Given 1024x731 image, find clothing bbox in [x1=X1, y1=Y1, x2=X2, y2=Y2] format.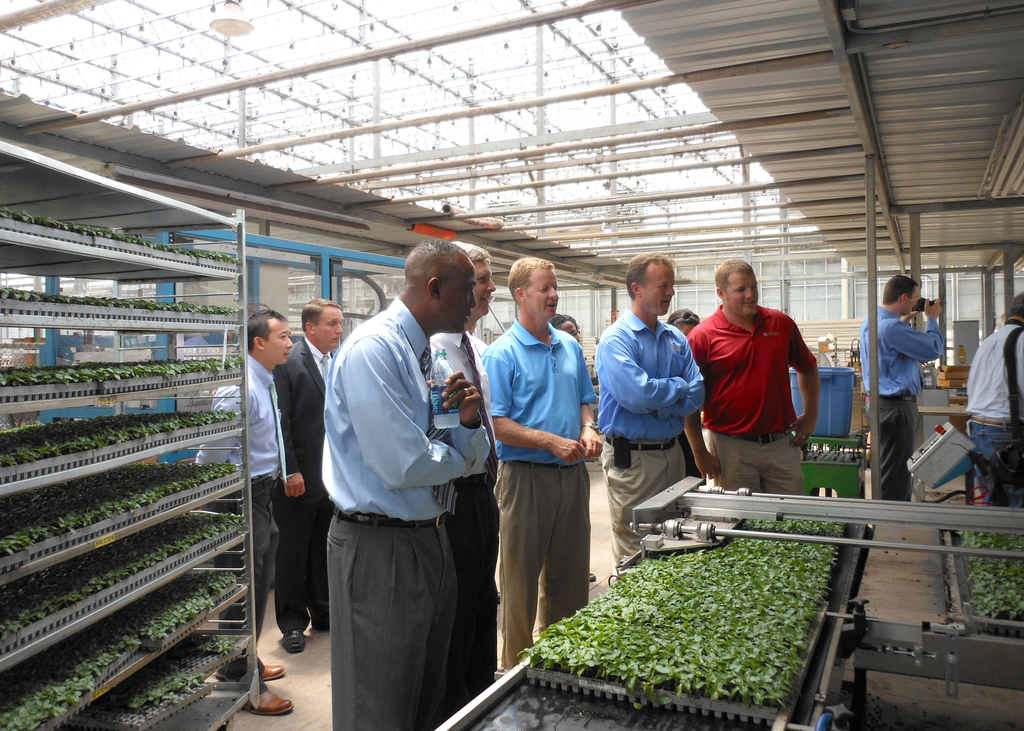
[x1=716, y1=431, x2=803, y2=504].
